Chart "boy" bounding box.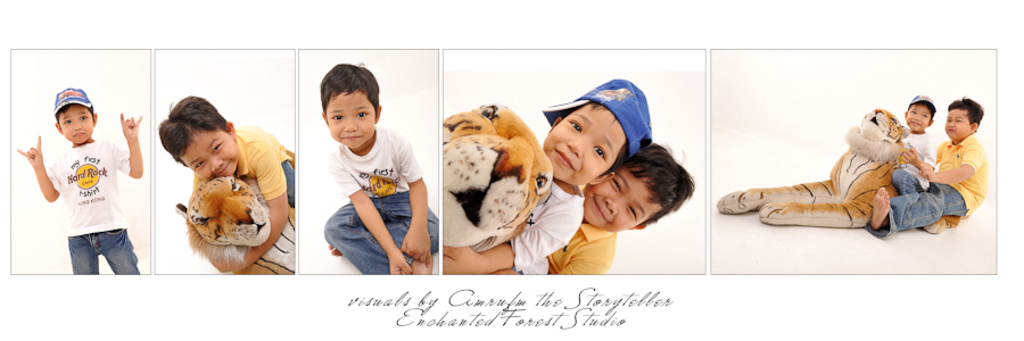
Charted: 158 94 295 272.
